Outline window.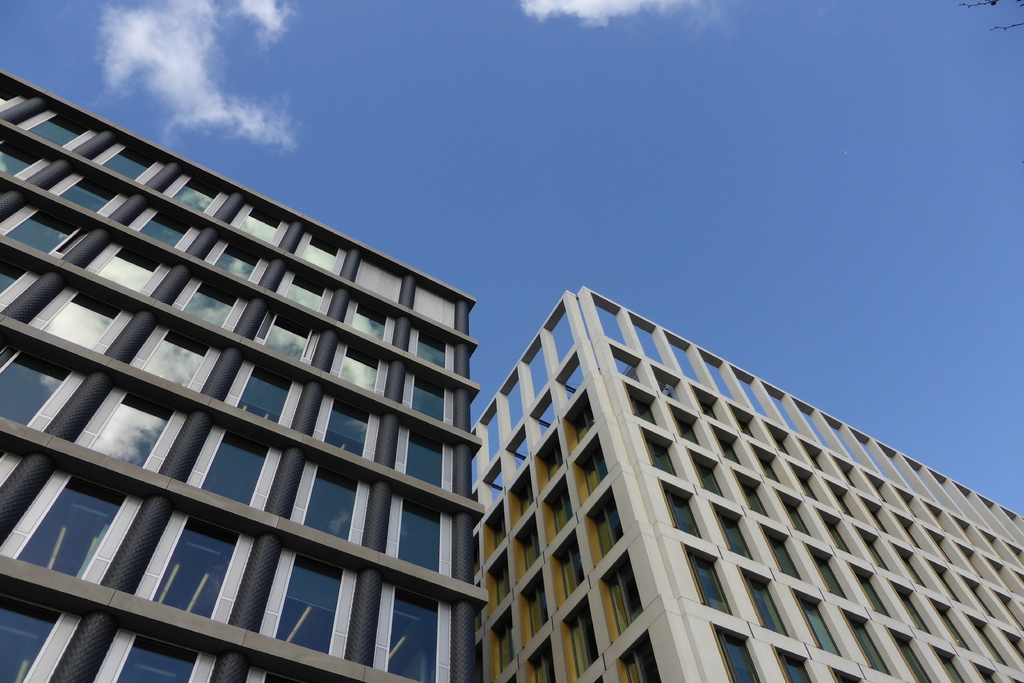
Outline: Rect(340, 339, 387, 388).
